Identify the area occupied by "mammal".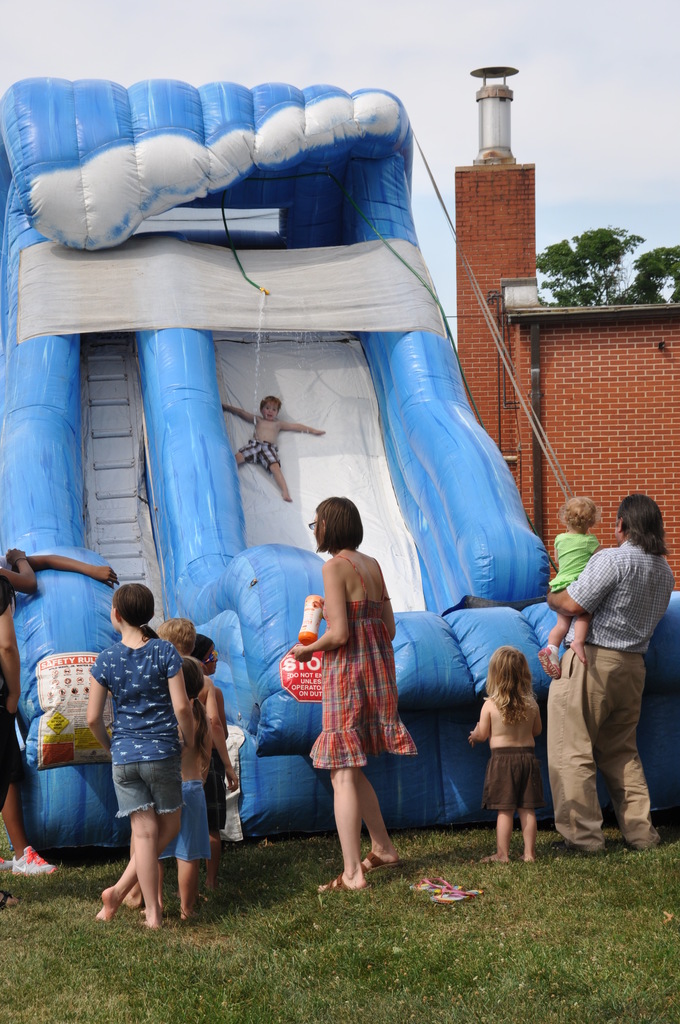
Area: [285, 495, 421, 895].
